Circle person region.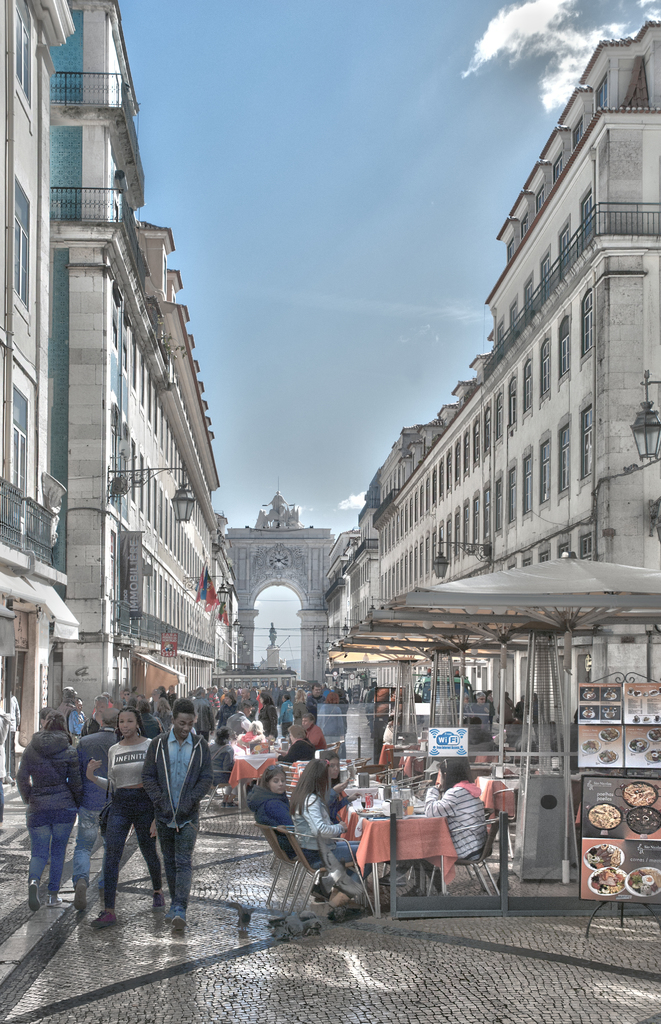
Region: 99/695/159/927.
